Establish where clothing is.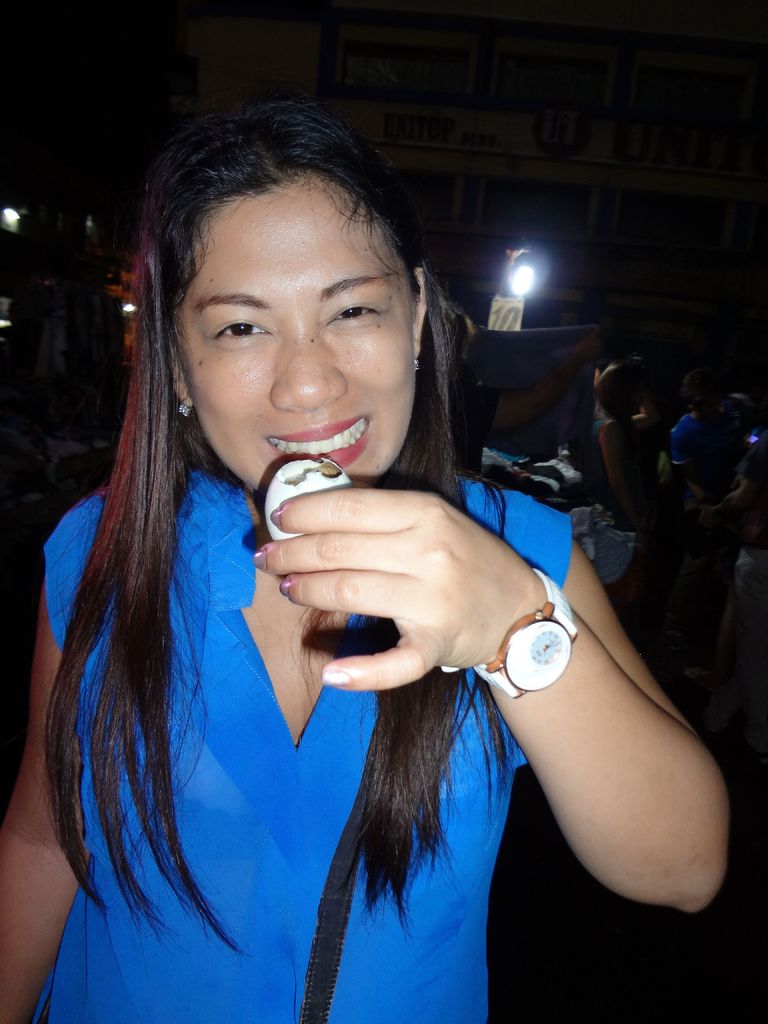
Established at box(588, 411, 673, 611).
